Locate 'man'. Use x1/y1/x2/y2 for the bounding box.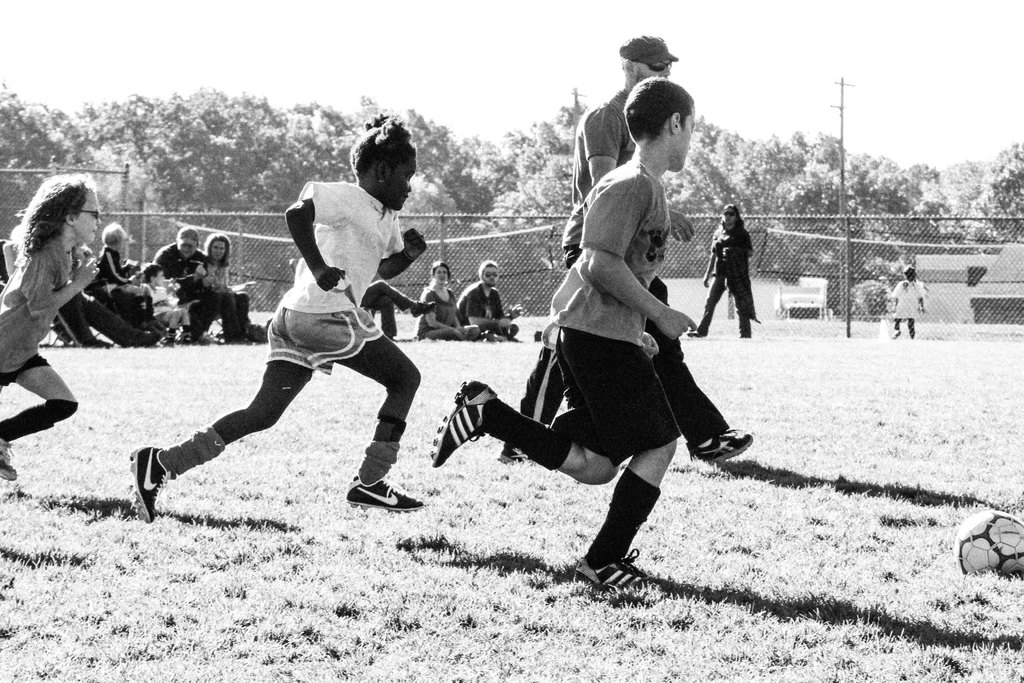
498/30/760/473.
